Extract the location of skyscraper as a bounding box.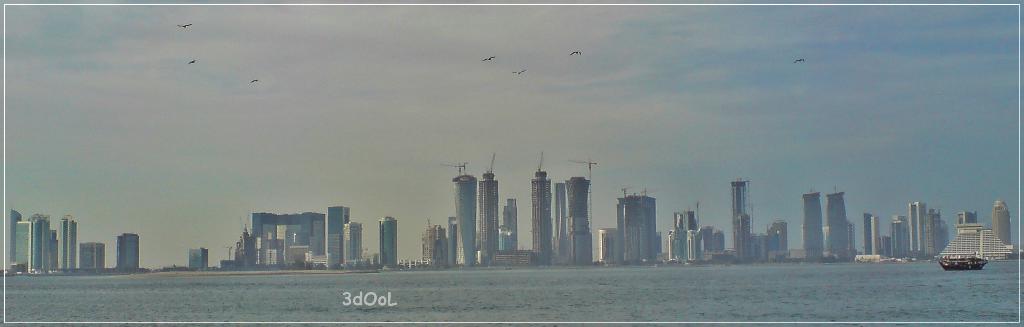
<region>826, 187, 851, 261</region>.
